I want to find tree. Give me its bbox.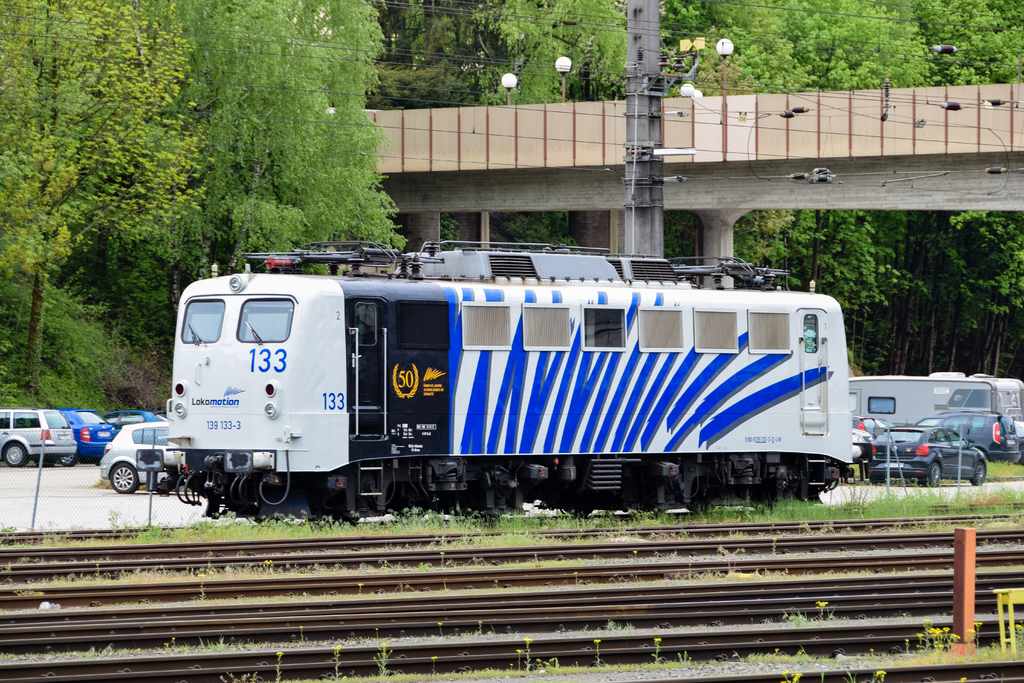
BBox(900, 0, 1019, 88).
